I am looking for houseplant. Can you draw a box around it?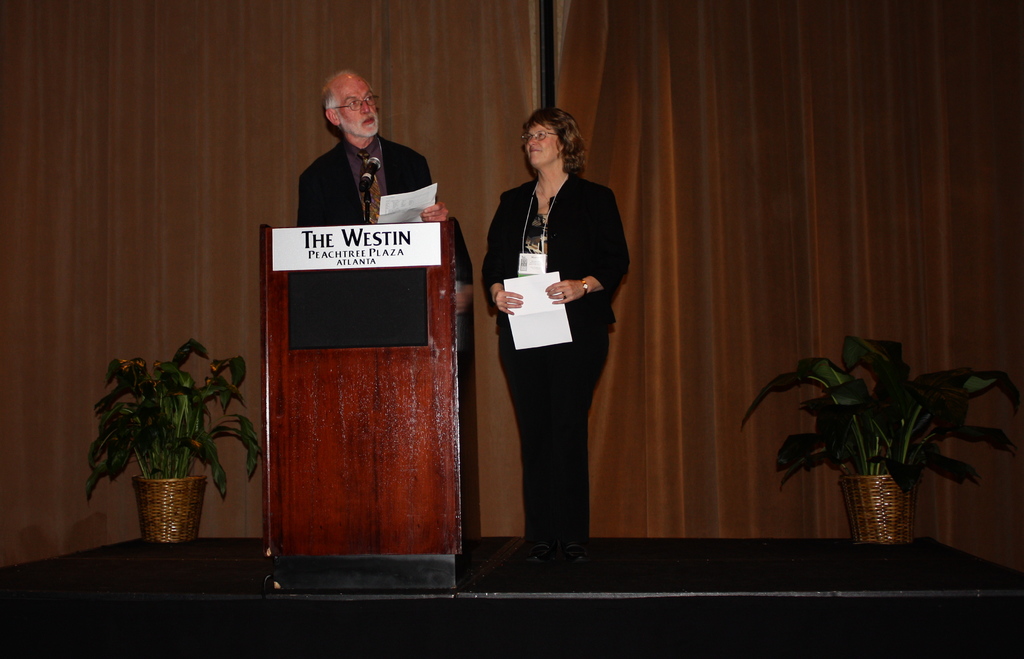
Sure, the bounding box is (81, 336, 263, 546).
